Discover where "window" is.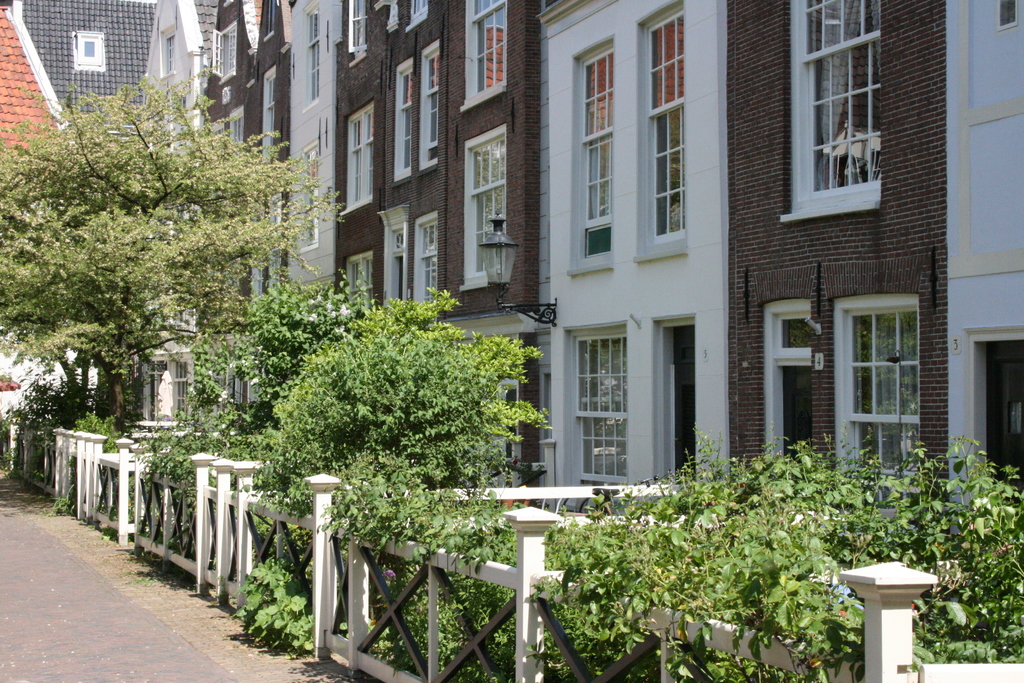
Discovered at 789:15:902:228.
